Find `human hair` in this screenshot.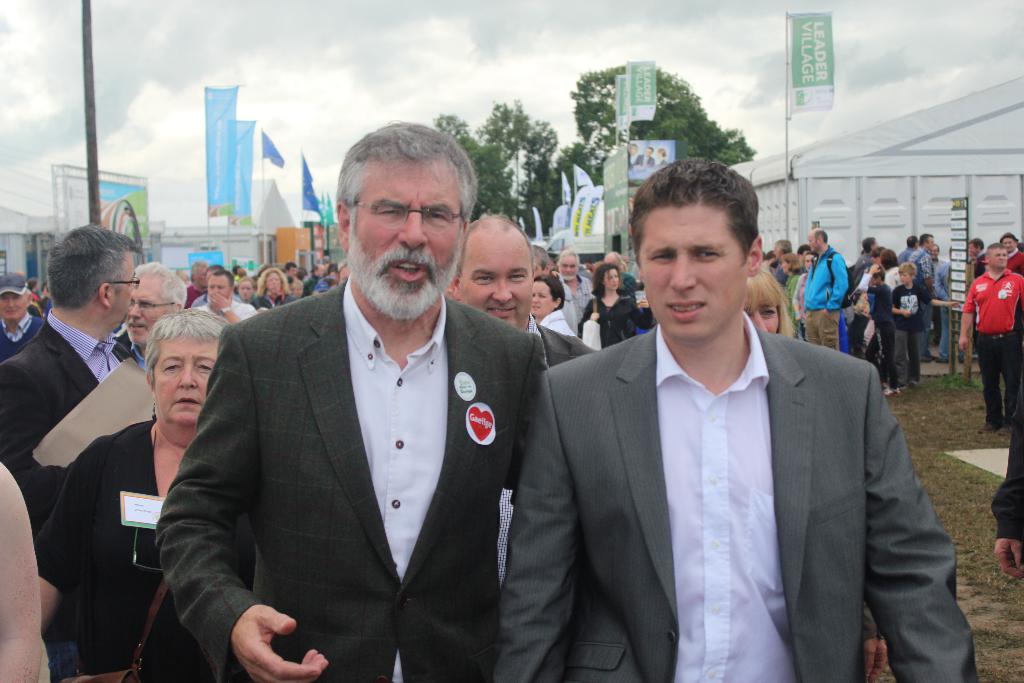
The bounding box for `human hair` is detection(628, 155, 759, 268).
